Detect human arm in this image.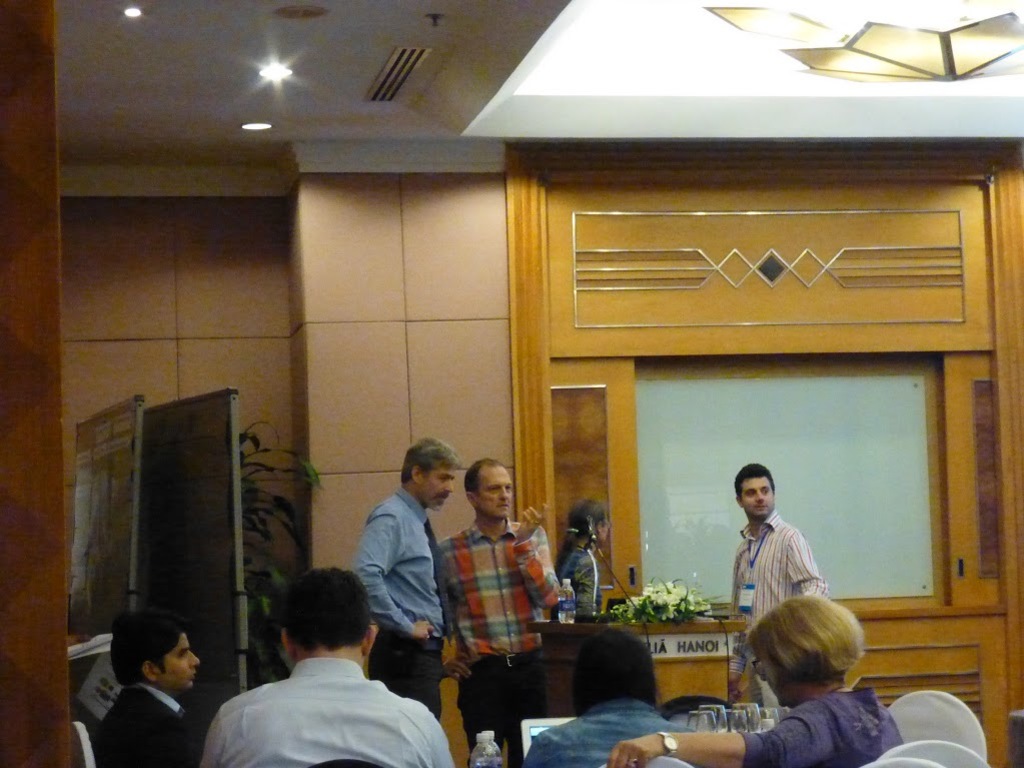
Detection: [x1=504, y1=500, x2=560, y2=615].
